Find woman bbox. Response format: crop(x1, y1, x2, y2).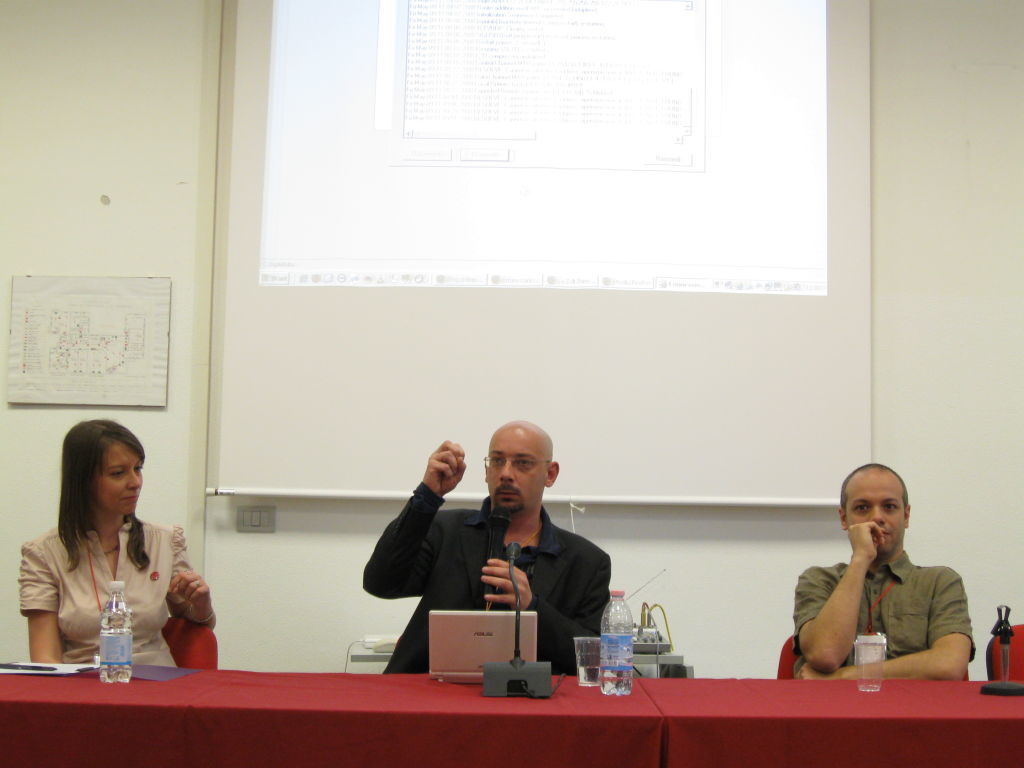
crop(14, 409, 222, 676).
